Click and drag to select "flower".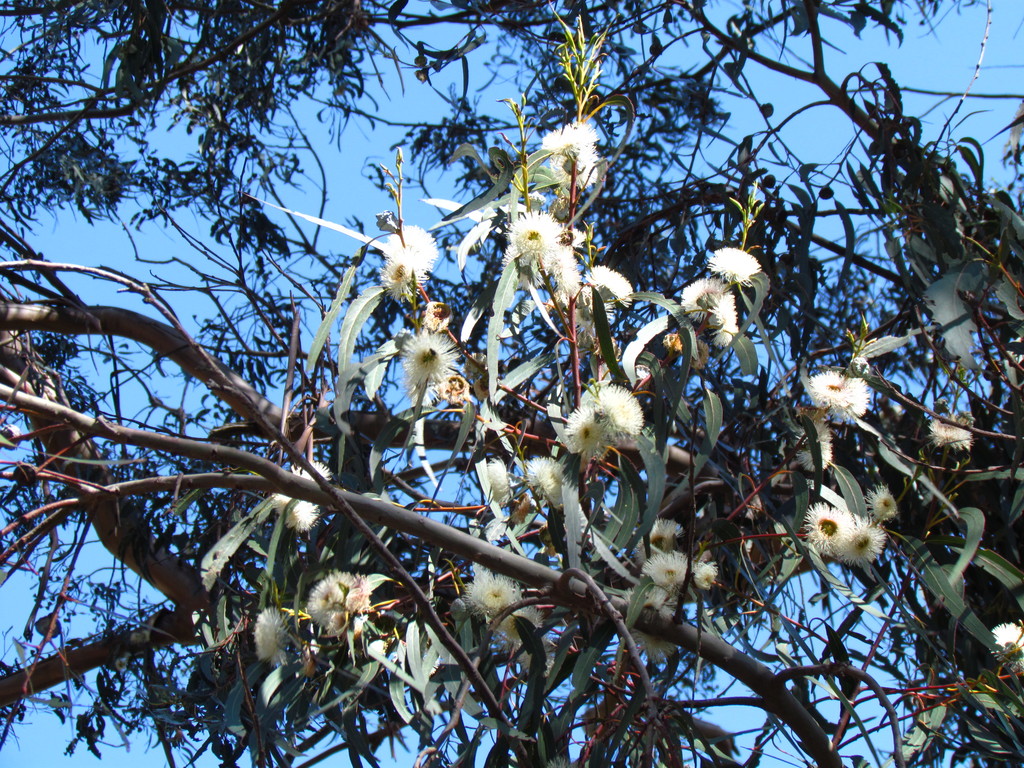
Selection: l=251, t=607, r=291, b=661.
